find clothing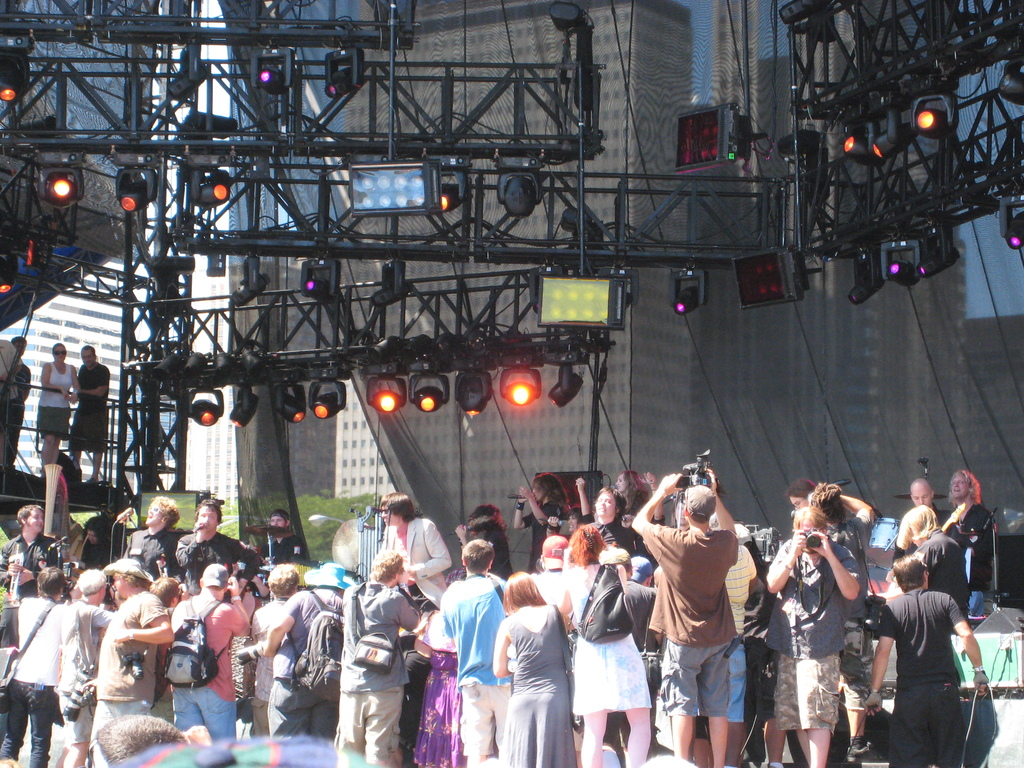
rect(71, 363, 108, 456)
